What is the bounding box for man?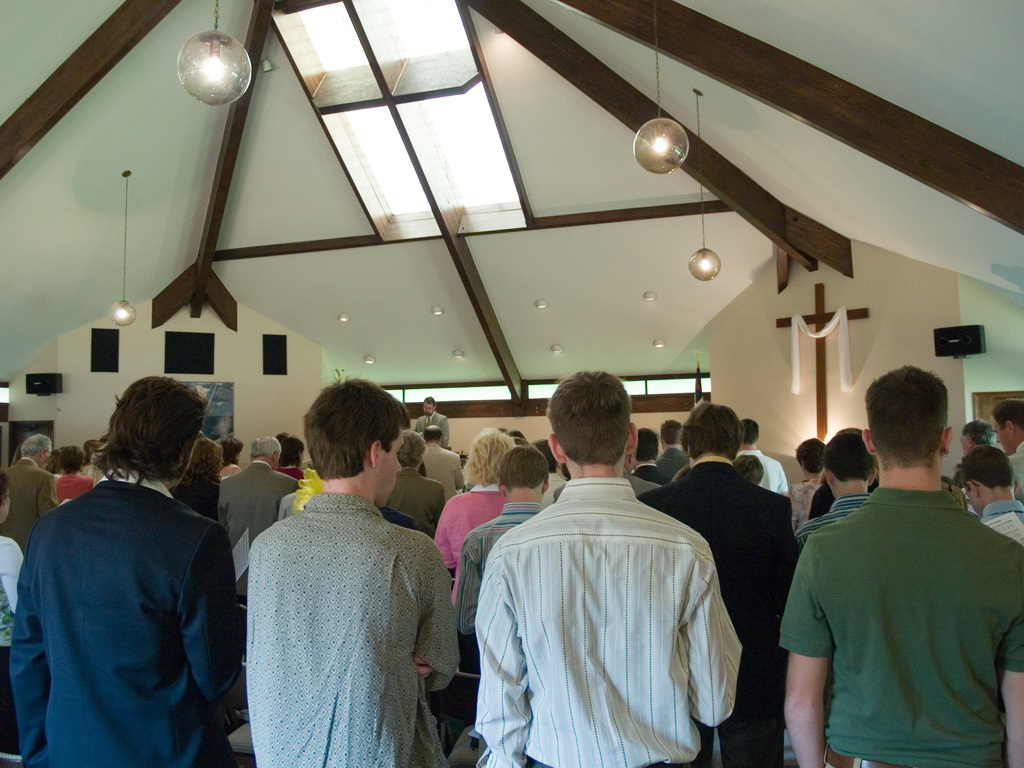
pyautogui.locateOnScreen(457, 372, 758, 755).
